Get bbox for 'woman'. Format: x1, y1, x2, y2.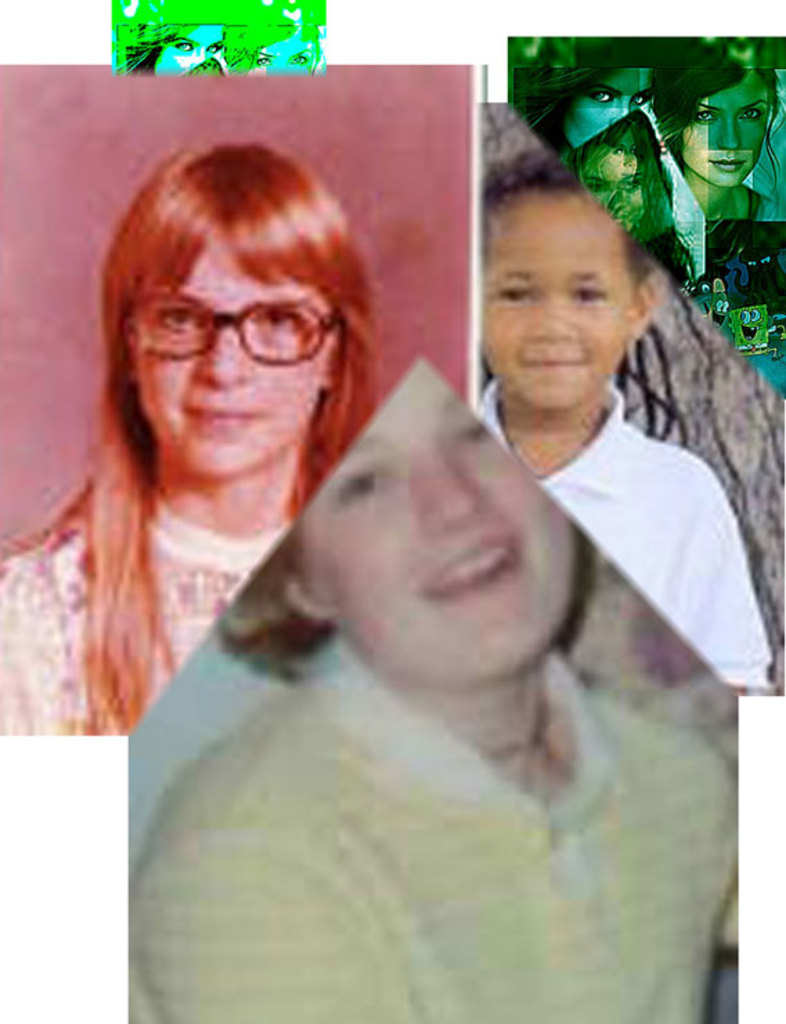
502, 71, 659, 161.
